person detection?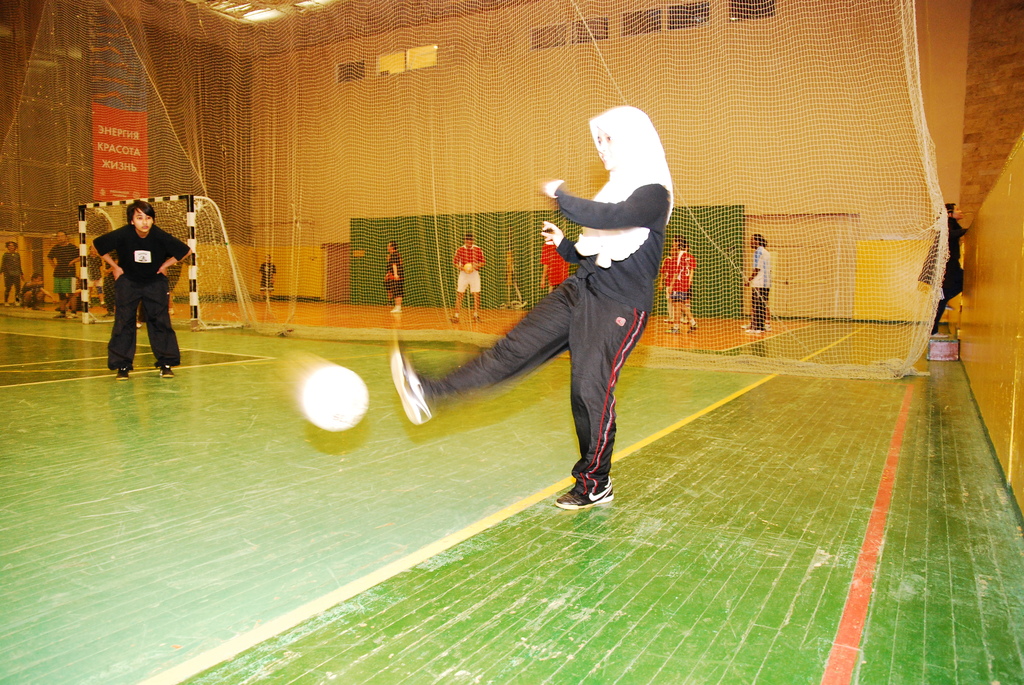
rect(250, 248, 285, 297)
